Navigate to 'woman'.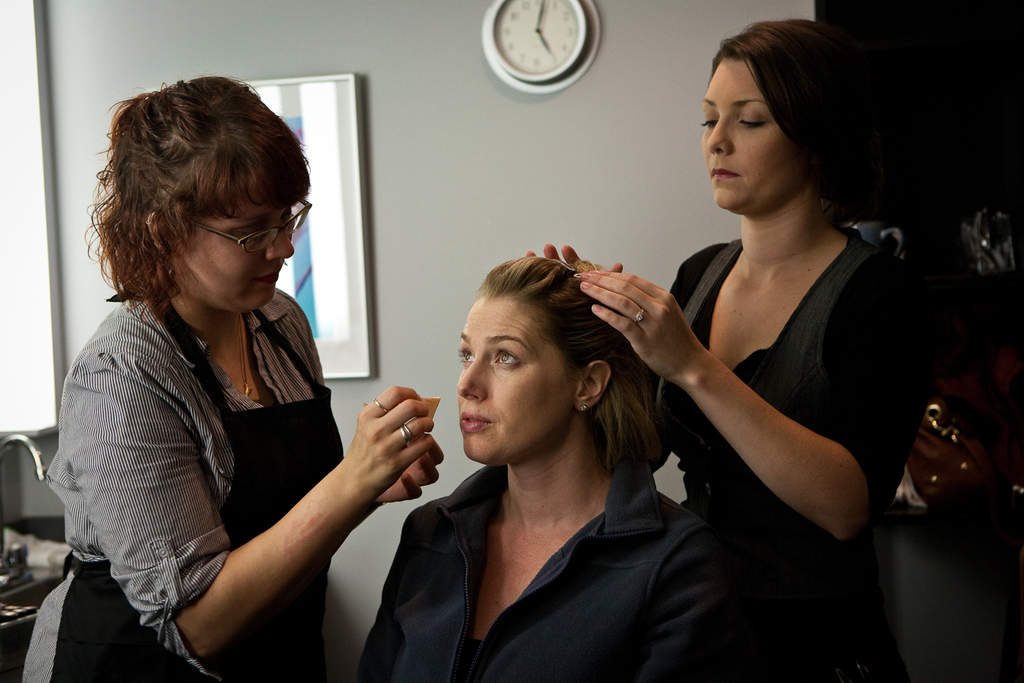
Navigation target: locate(352, 257, 739, 682).
